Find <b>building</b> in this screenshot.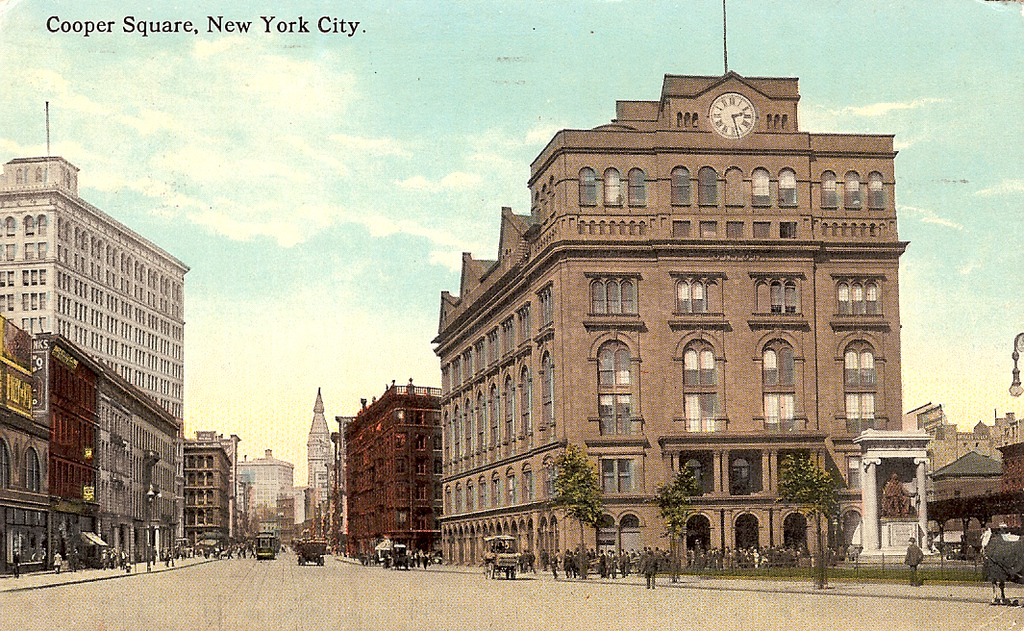
The bounding box for <b>building</b> is 342/386/442/553.
